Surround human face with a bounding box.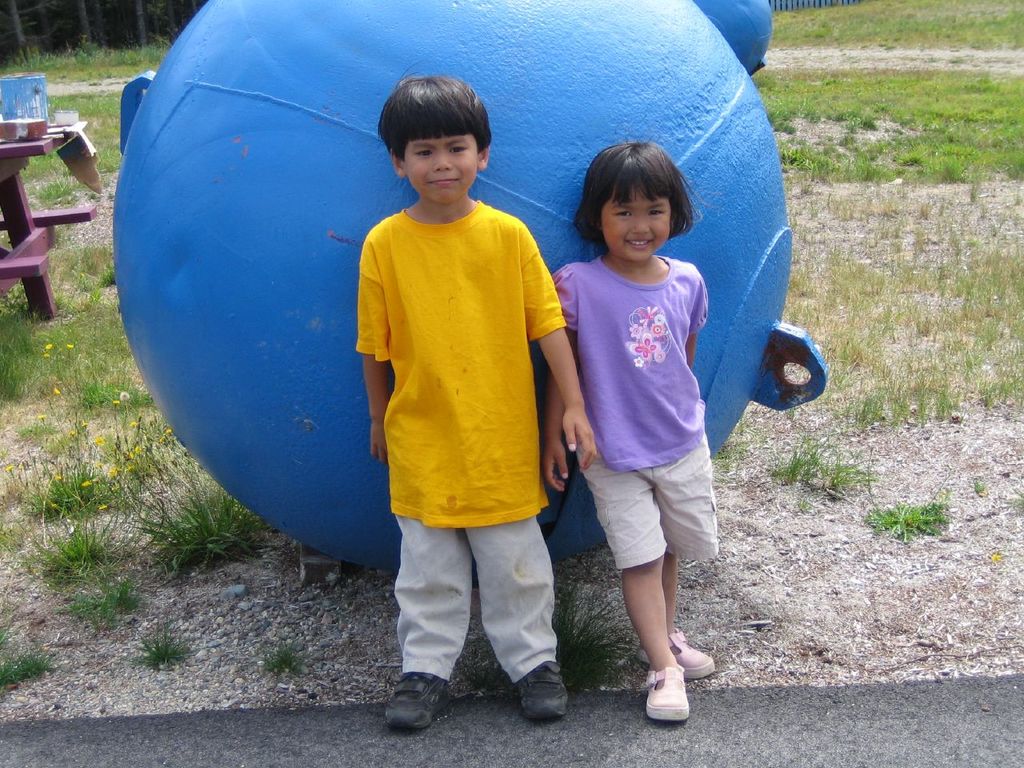
(x1=400, y1=138, x2=476, y2=206).
